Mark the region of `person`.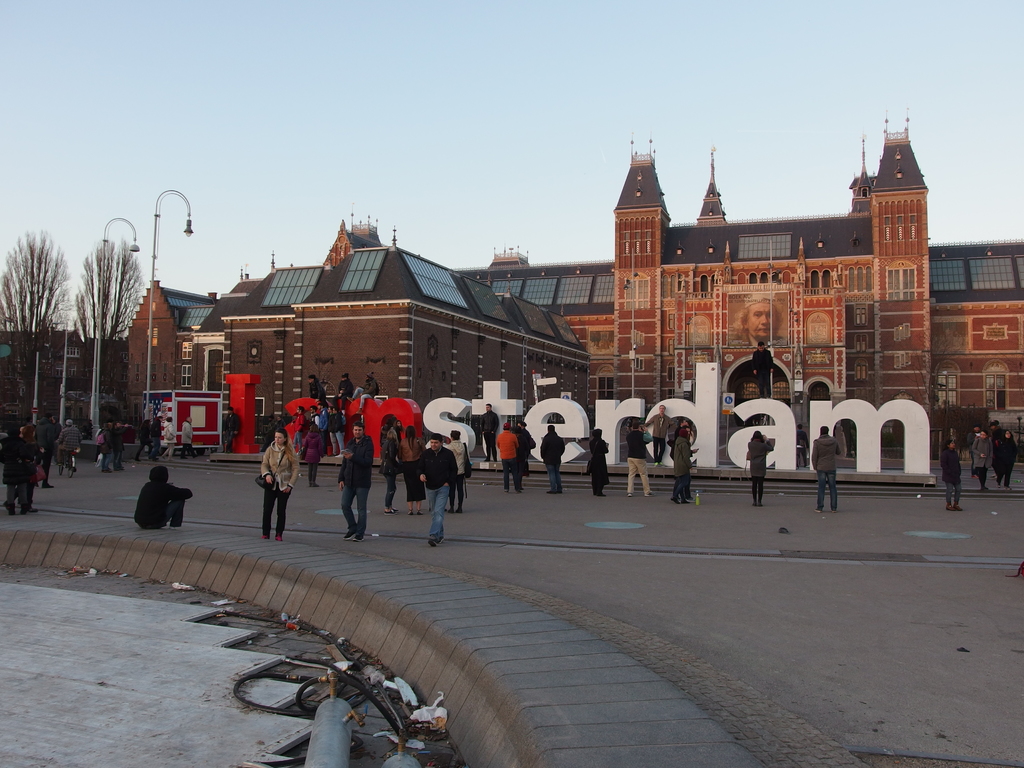
Region: crop(52, 421, 83, 470).
